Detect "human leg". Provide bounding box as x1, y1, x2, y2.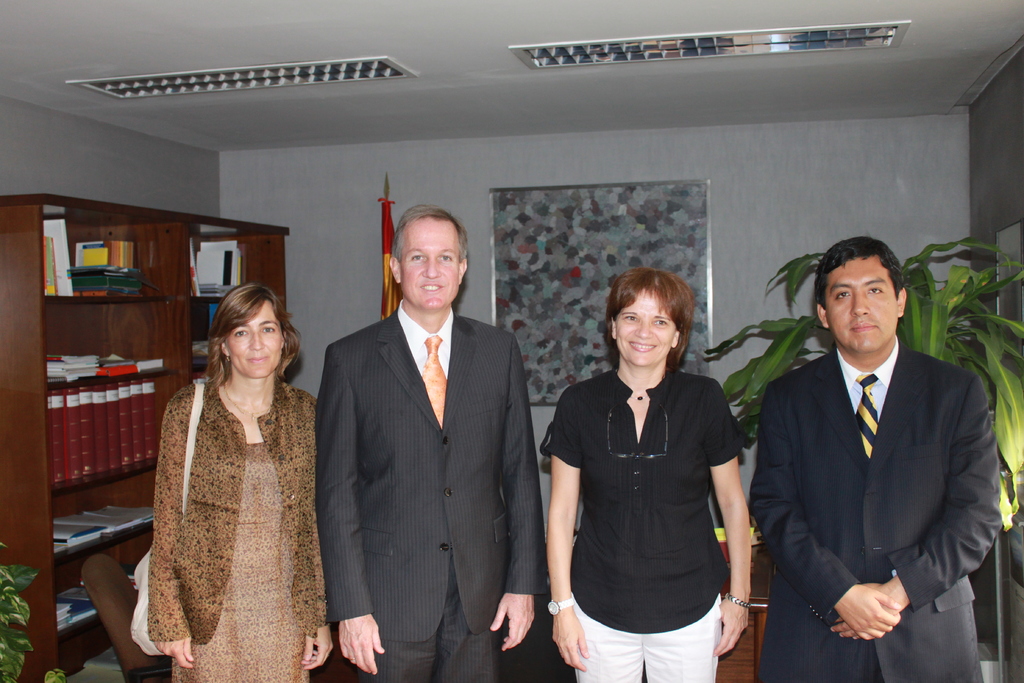
571, 604, 659, 682.
